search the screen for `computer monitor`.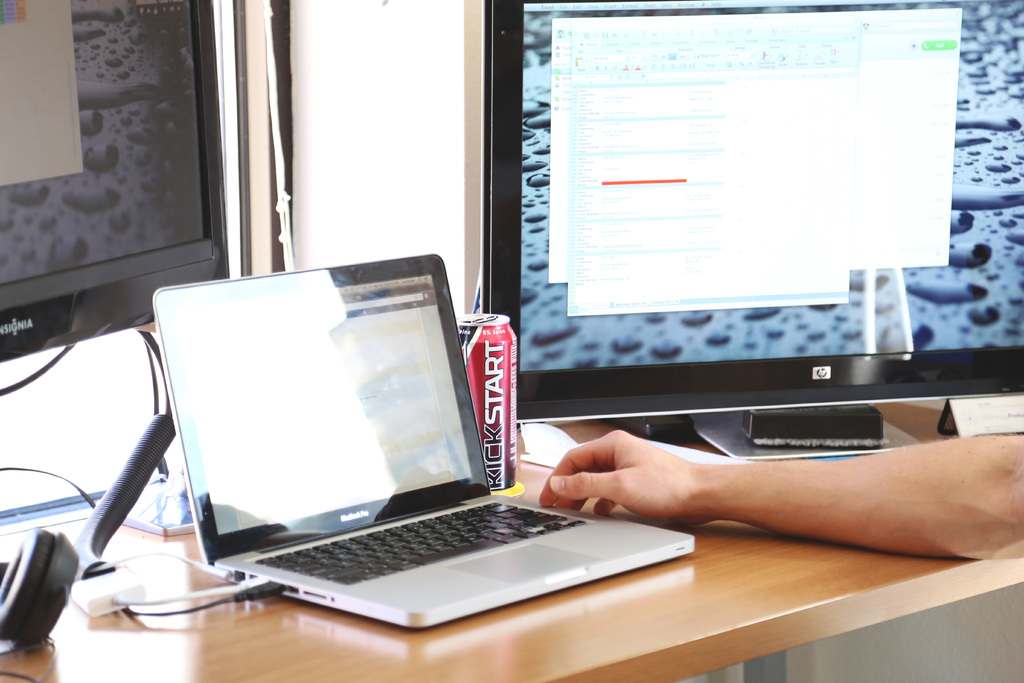
Found at [left=465, top=0, right=1020, bottom=452].
